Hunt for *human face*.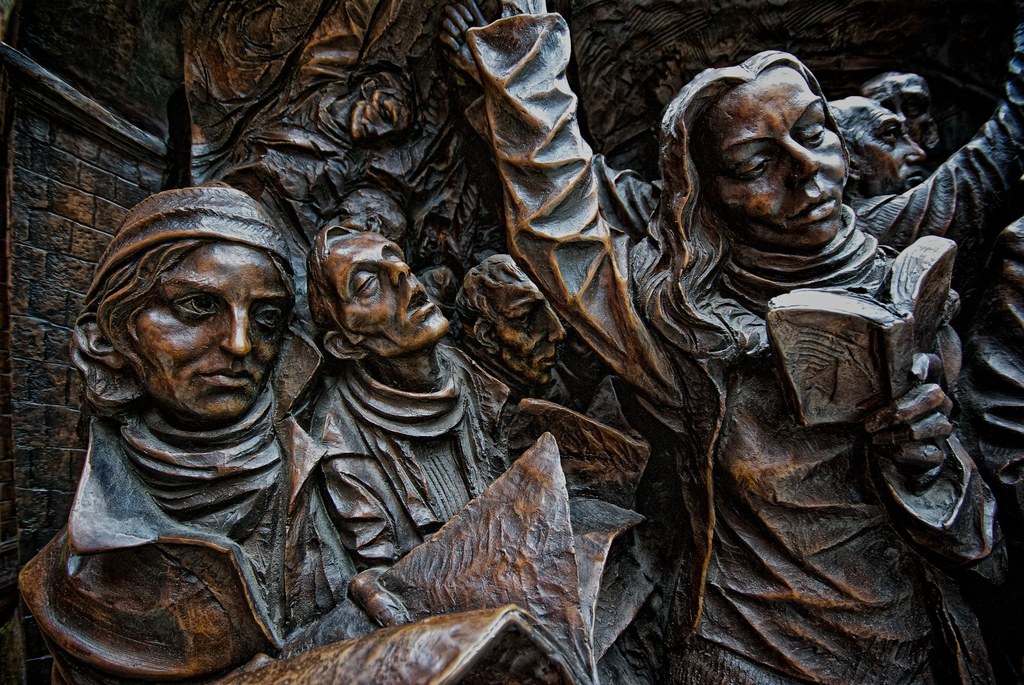
Hunted down at 863 67 943 168.
